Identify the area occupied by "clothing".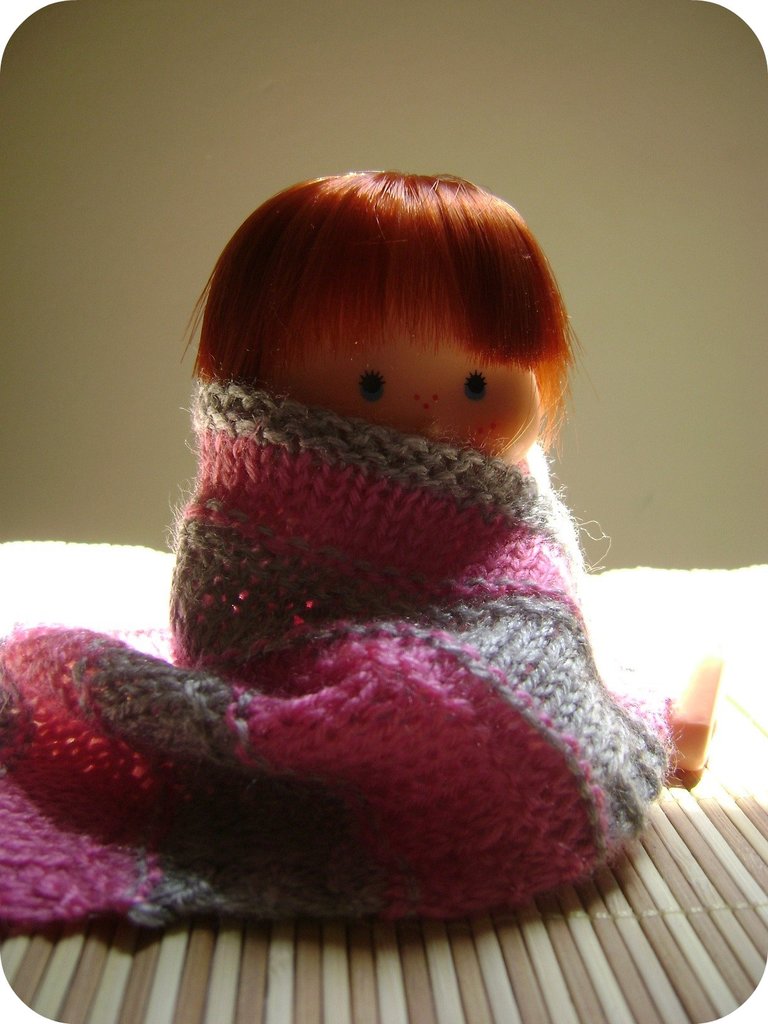
Area: x1=0 y1=383 x2=671 y2=921.
